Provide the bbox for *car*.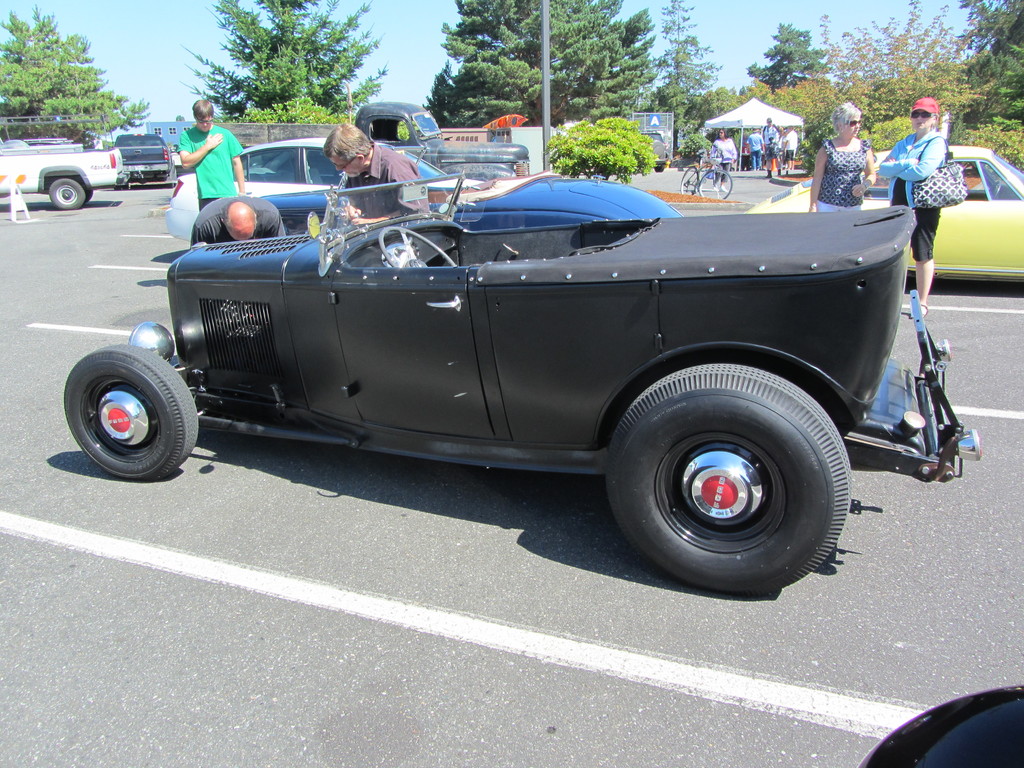
bbox=[647, 122, 675, 177].
